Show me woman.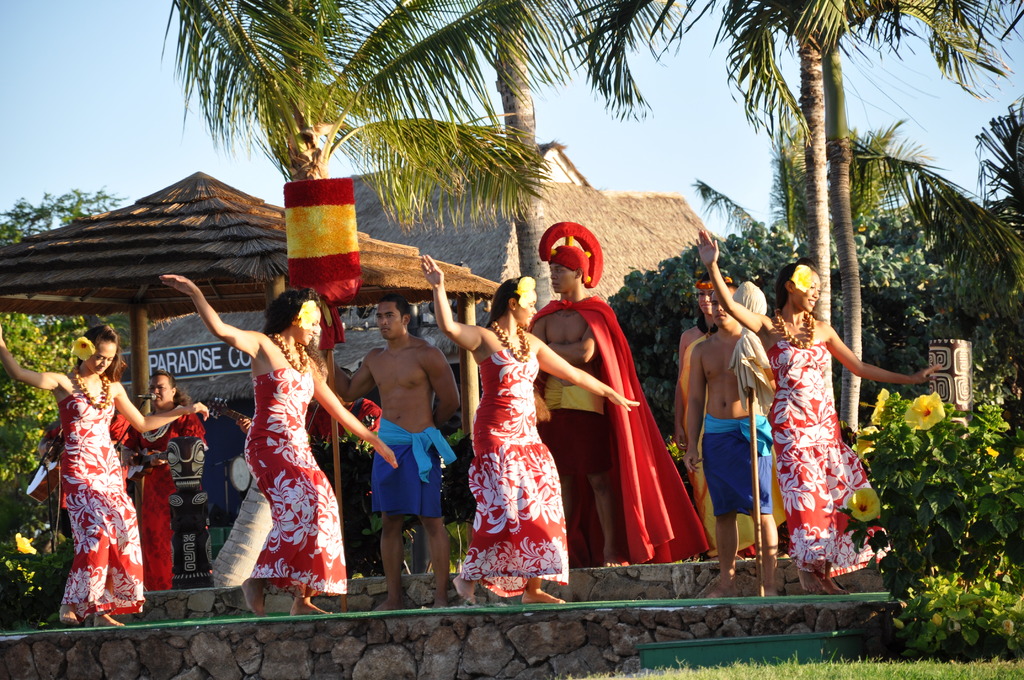
woman is here: region(675, 275, 787, 561).
